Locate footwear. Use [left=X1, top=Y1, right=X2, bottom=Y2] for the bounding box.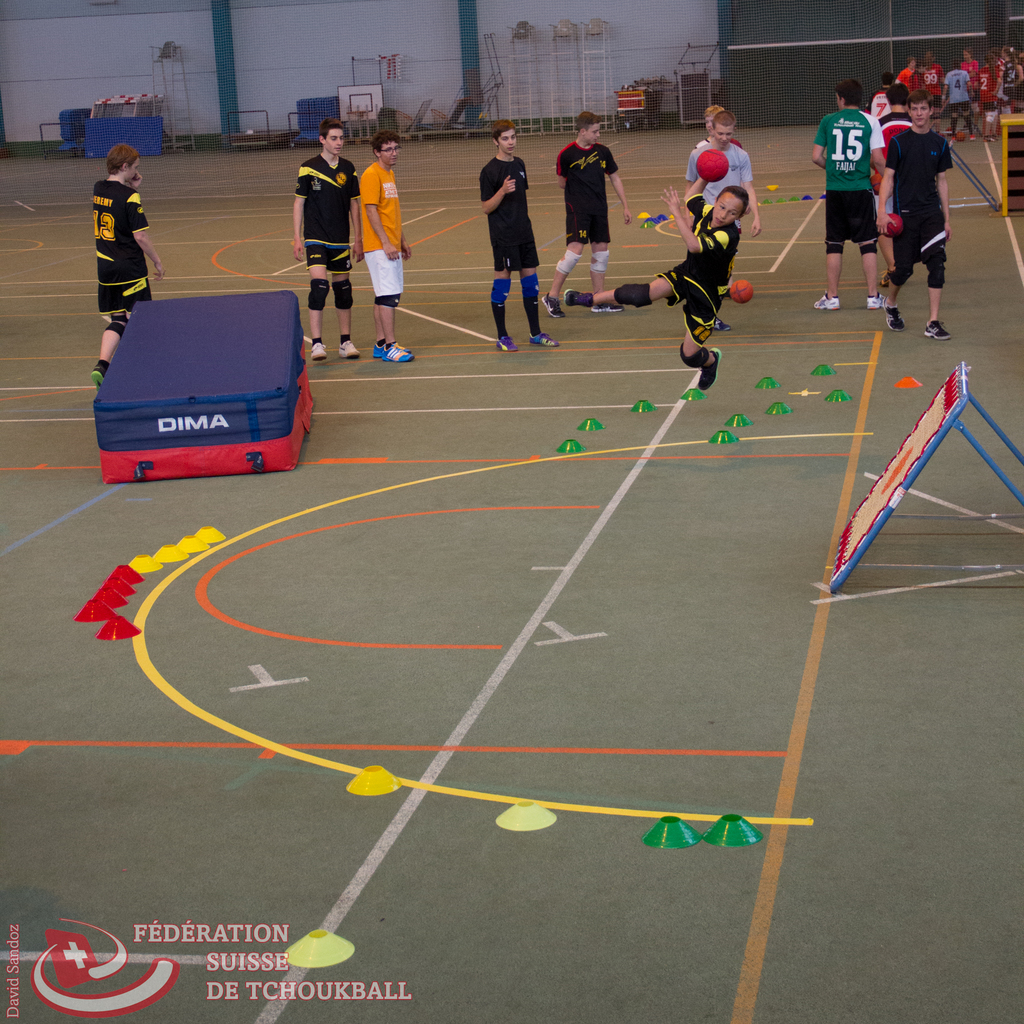
[left=570, top=291, right=594, bottom=310].
